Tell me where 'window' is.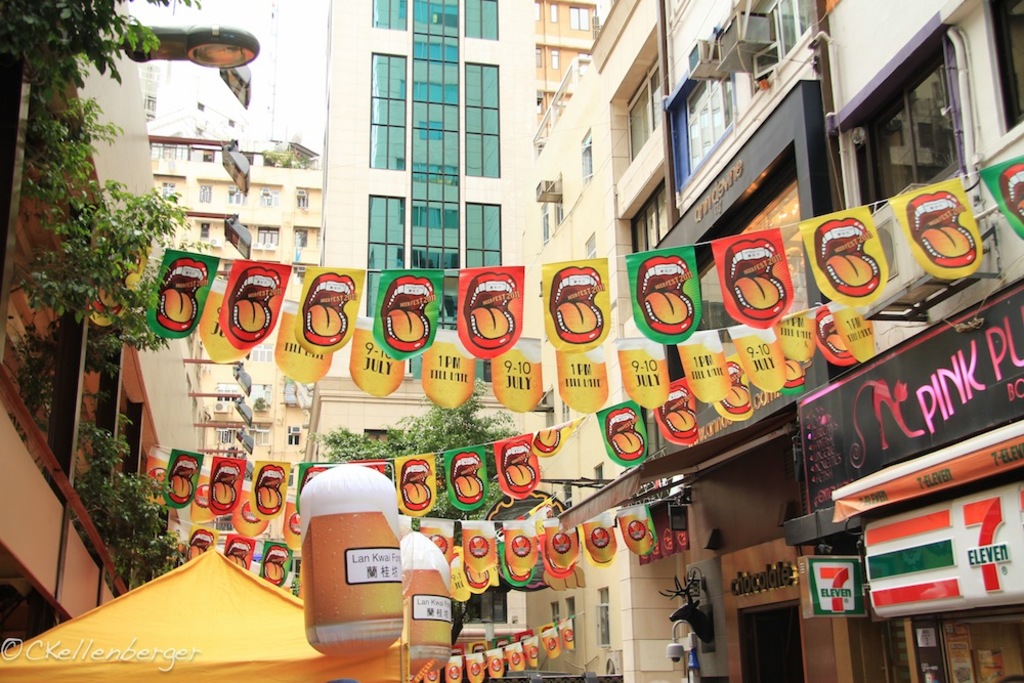
'window' is at detection(257, 187, 279, 206).
